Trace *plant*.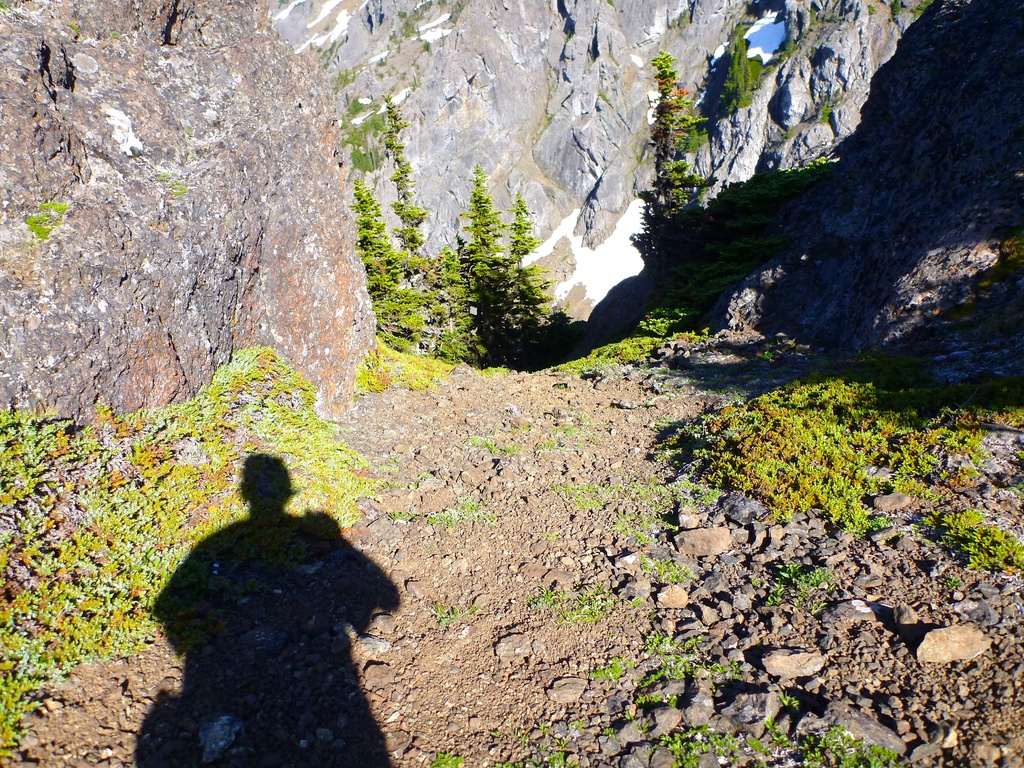
Traced to BBox(753, 758, 769, 767).
